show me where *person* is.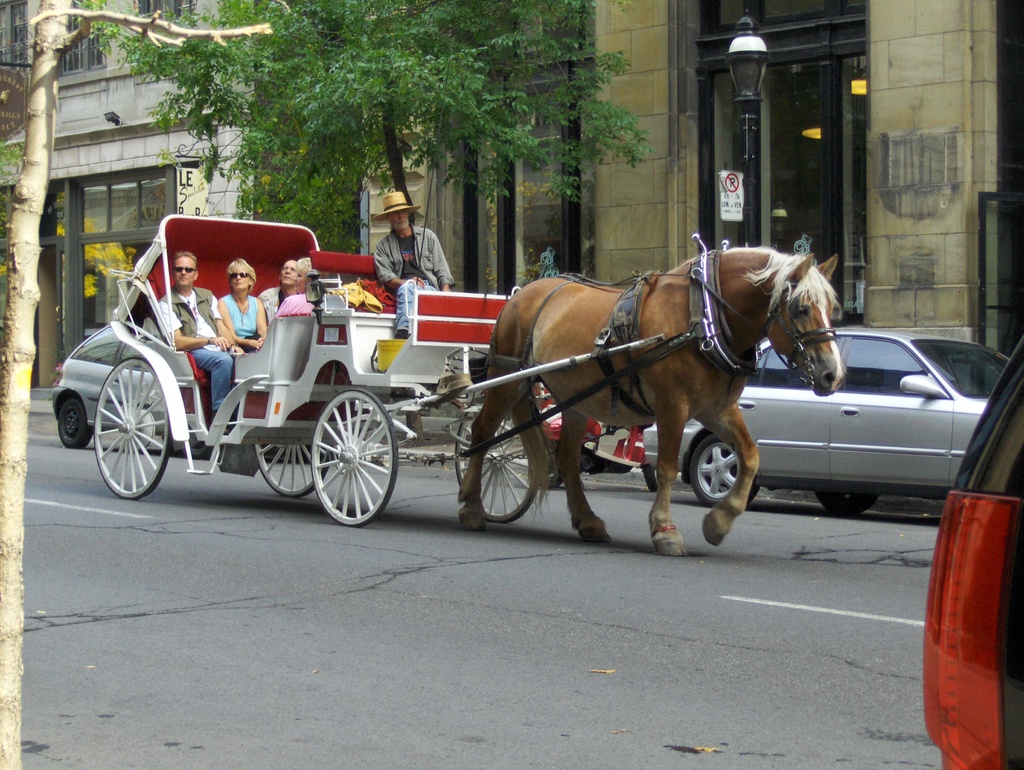
*person* is at box=[223, 257, 262, 346].
